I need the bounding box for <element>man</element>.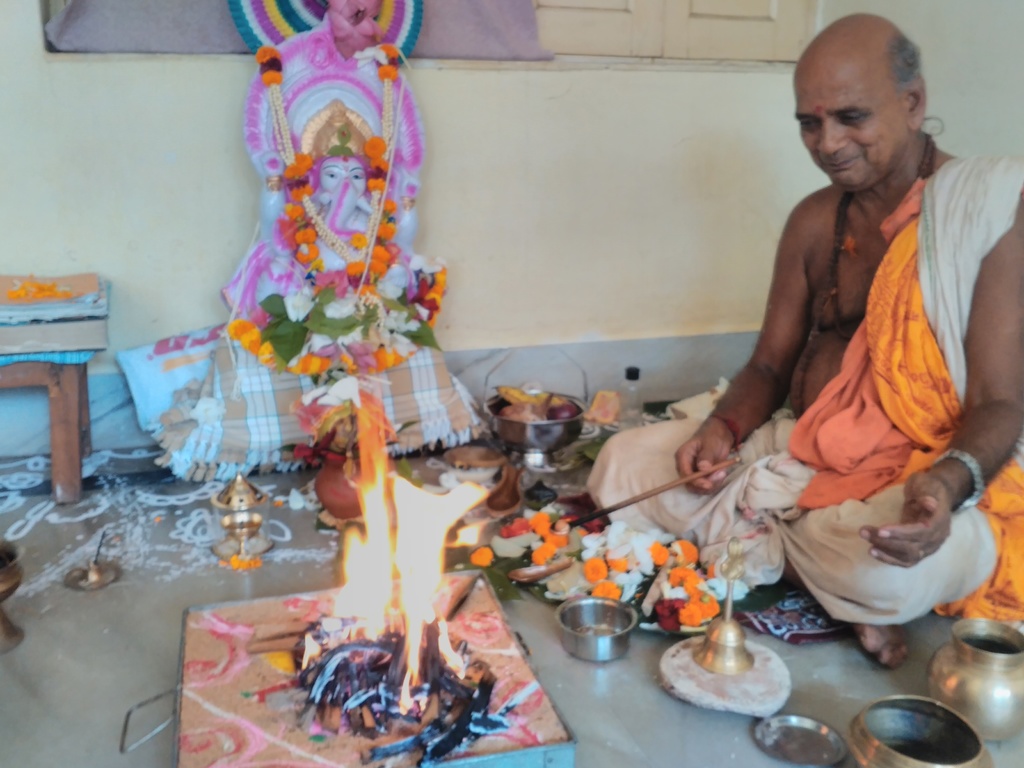
Here it is: bbox(575, 33, 989, 678).
